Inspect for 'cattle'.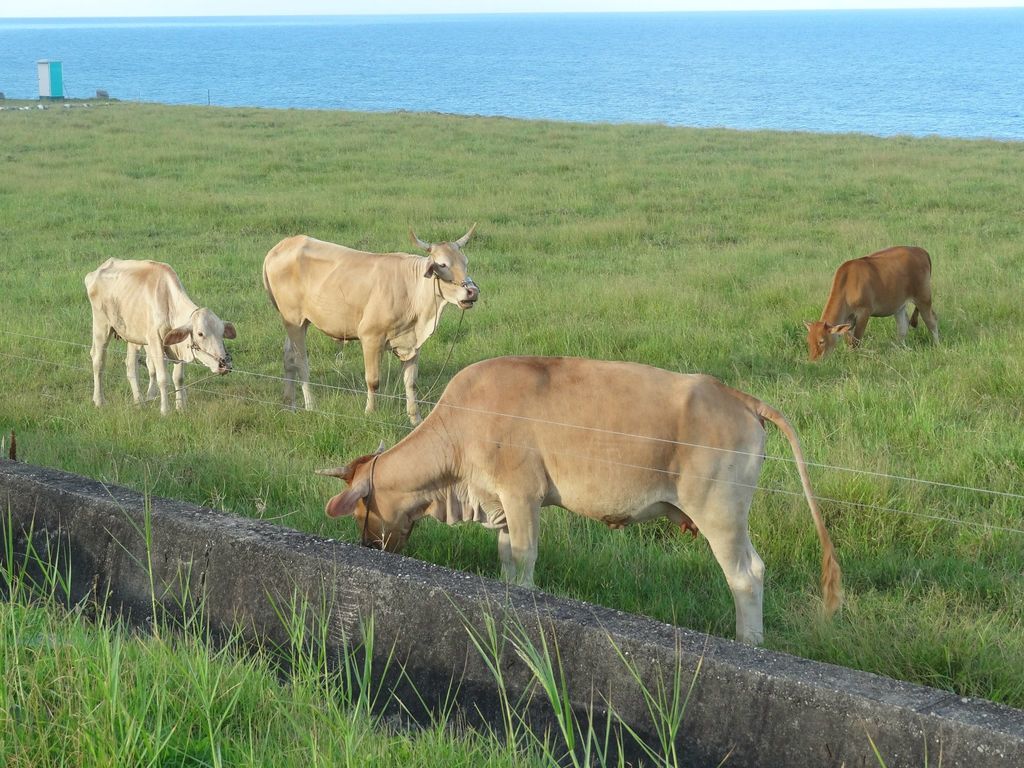
Inspection: bbox(312, 355, 837, 649).
